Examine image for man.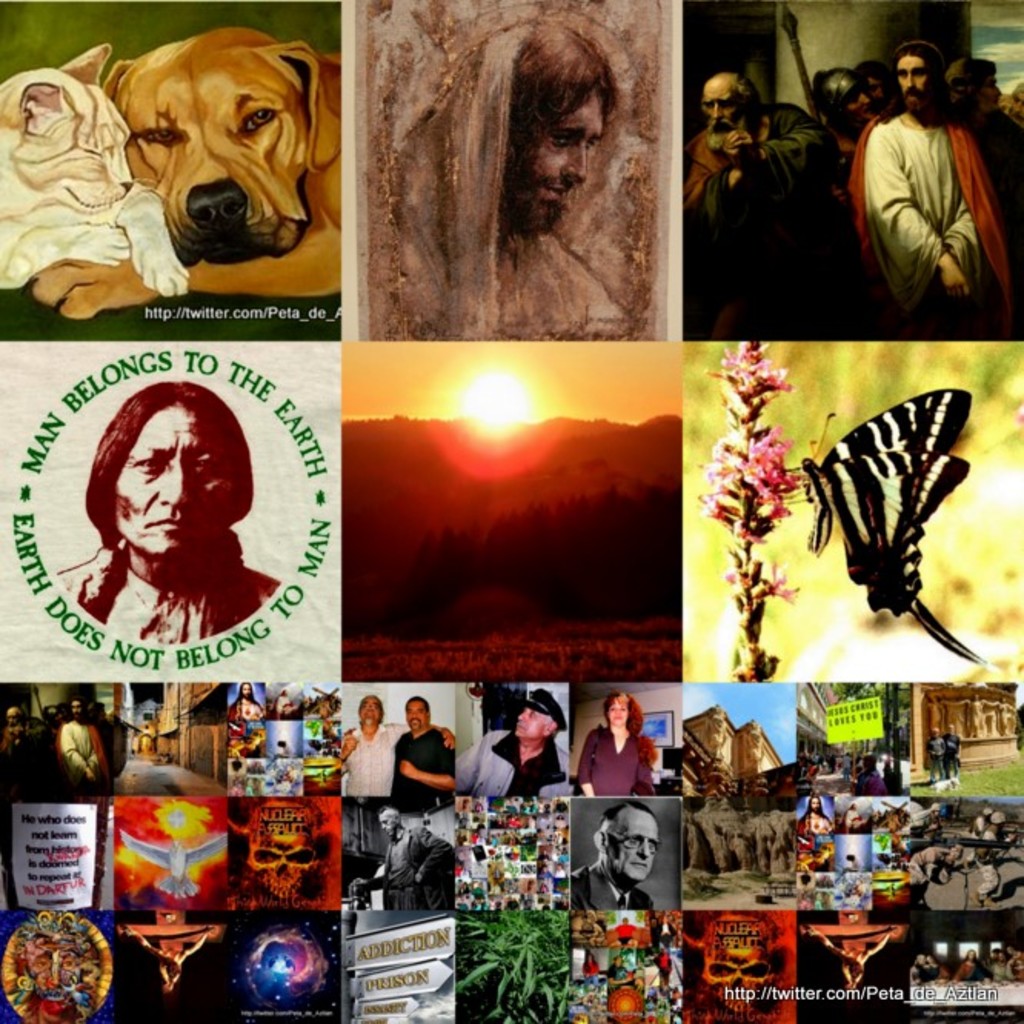
Examination result: 386/689/452/801.
